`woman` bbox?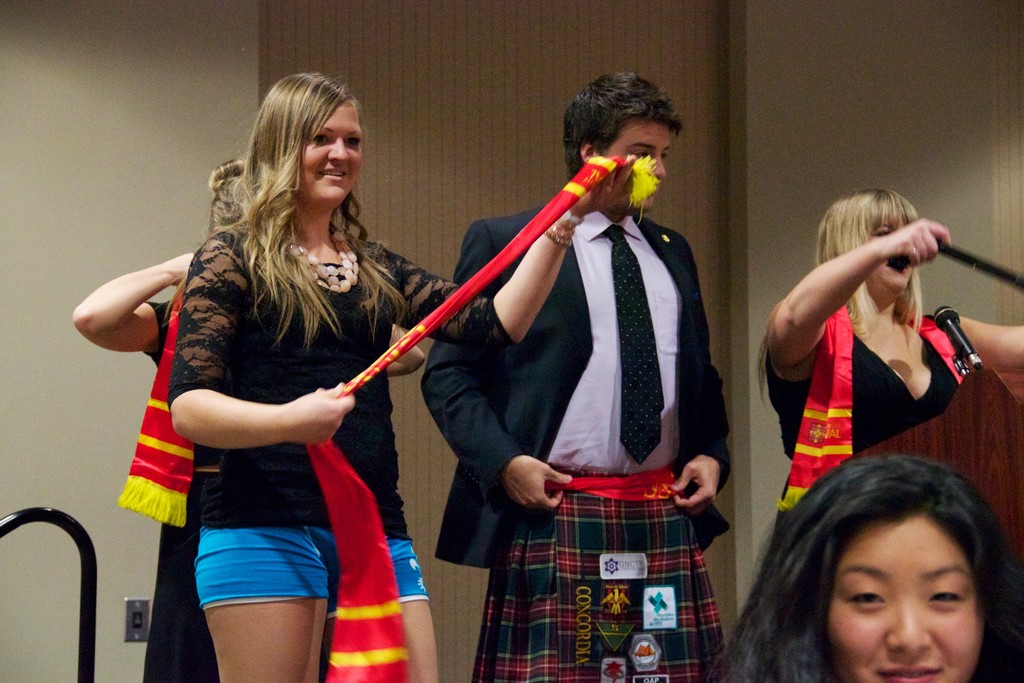
select_region(692, 454, 1023, 682)
